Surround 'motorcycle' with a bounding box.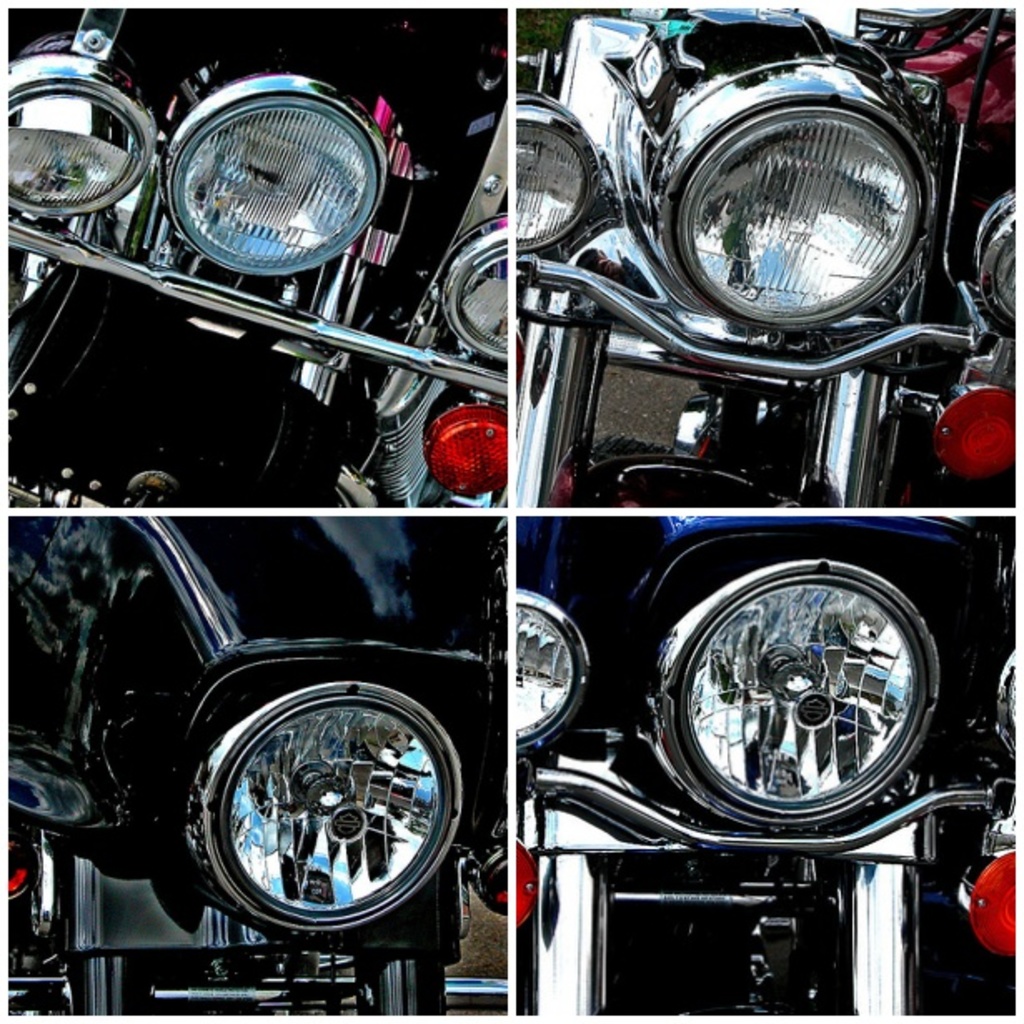
bbox=[63, 481, 511, 994].
